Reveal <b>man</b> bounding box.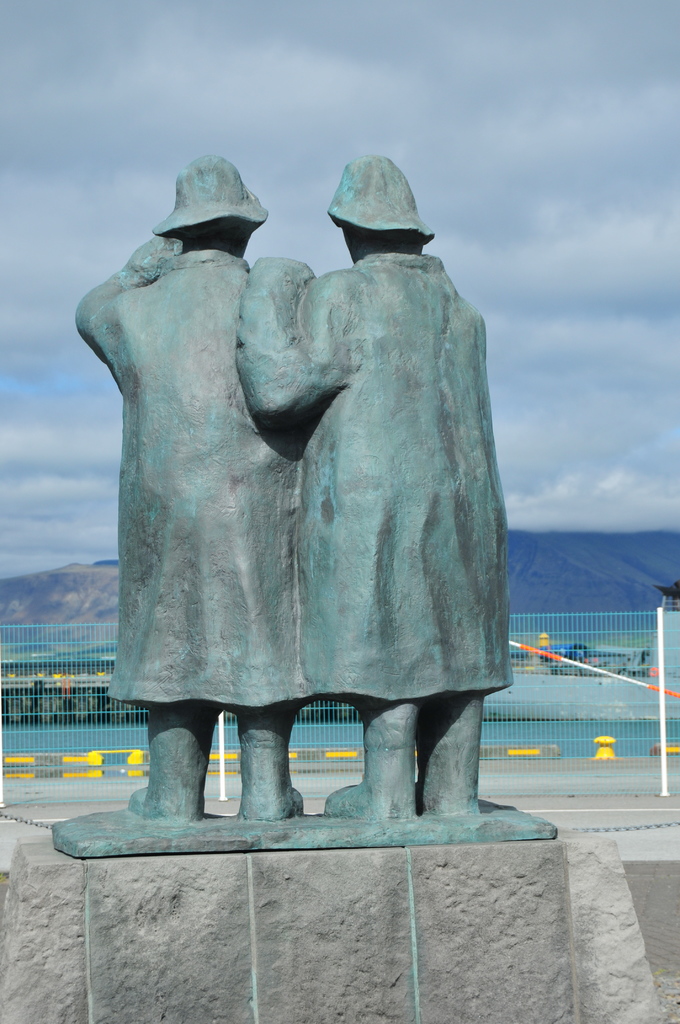
Revealed: locate(298, 151, 514, 812).
